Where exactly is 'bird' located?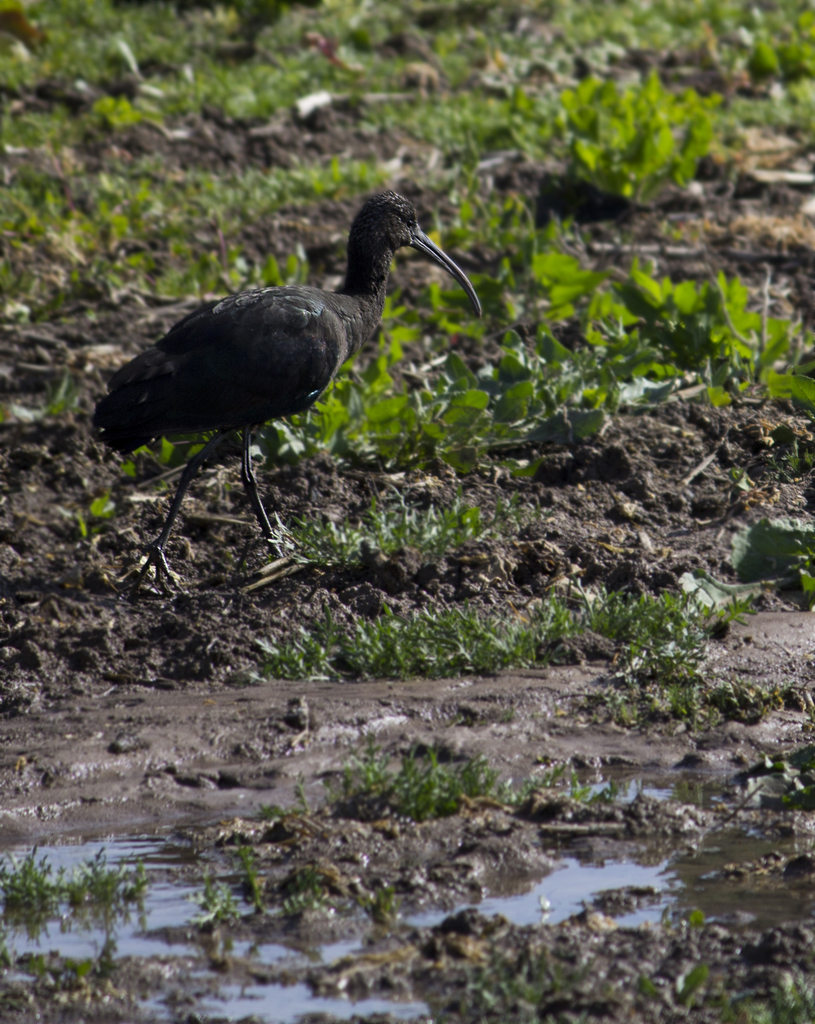
Its bounding box is (74,188,491,604).
